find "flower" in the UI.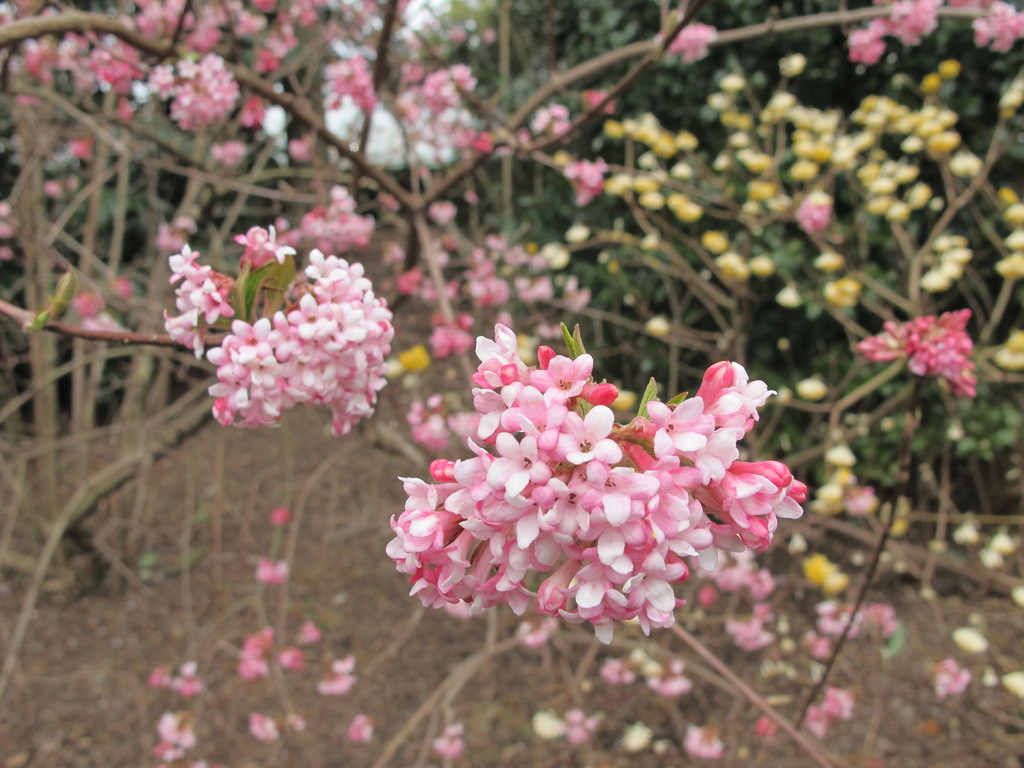
UI element at (left=319, top=653, right=367, bottom=693).
